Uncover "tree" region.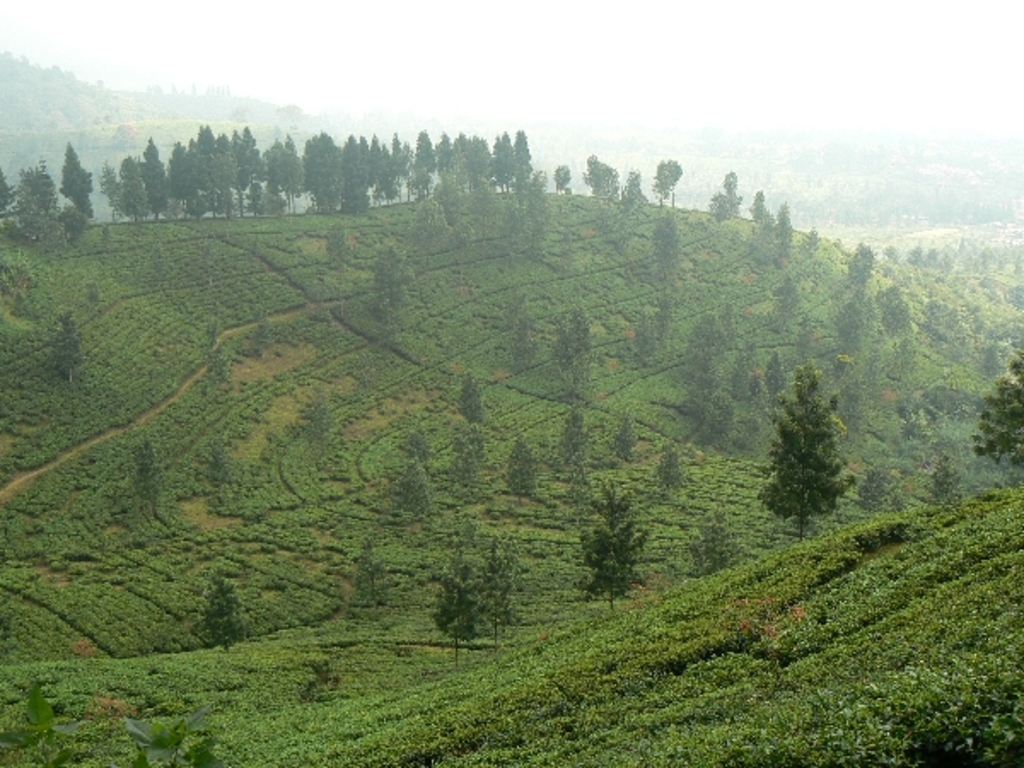
Uncovered: bbox=[15, 148, 77, 246].
